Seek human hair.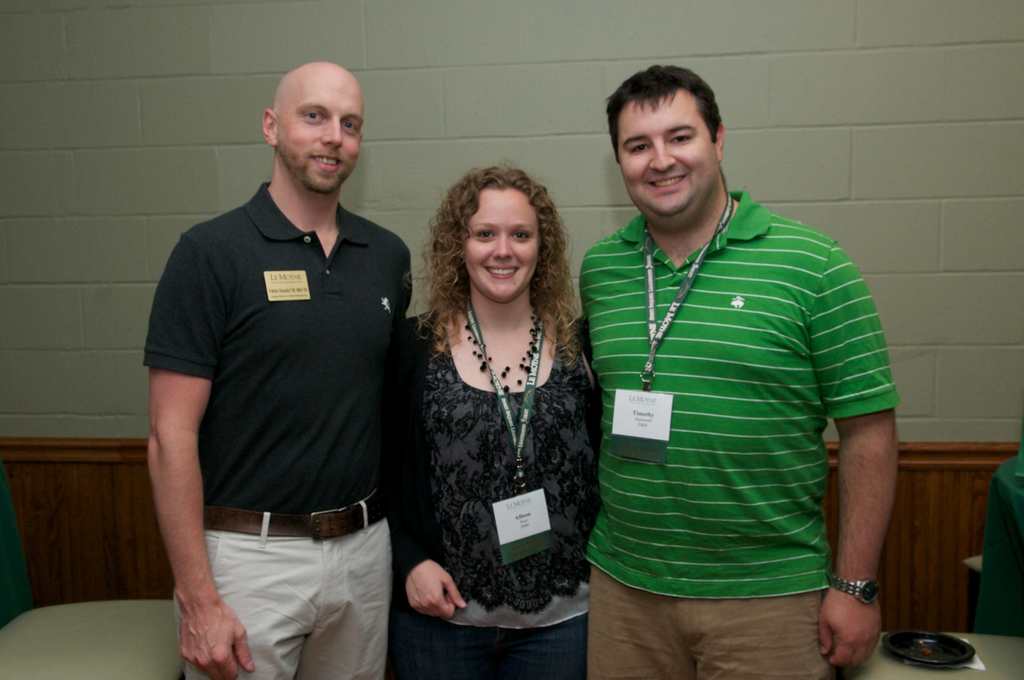
detection(608, 60, 724, 147).
